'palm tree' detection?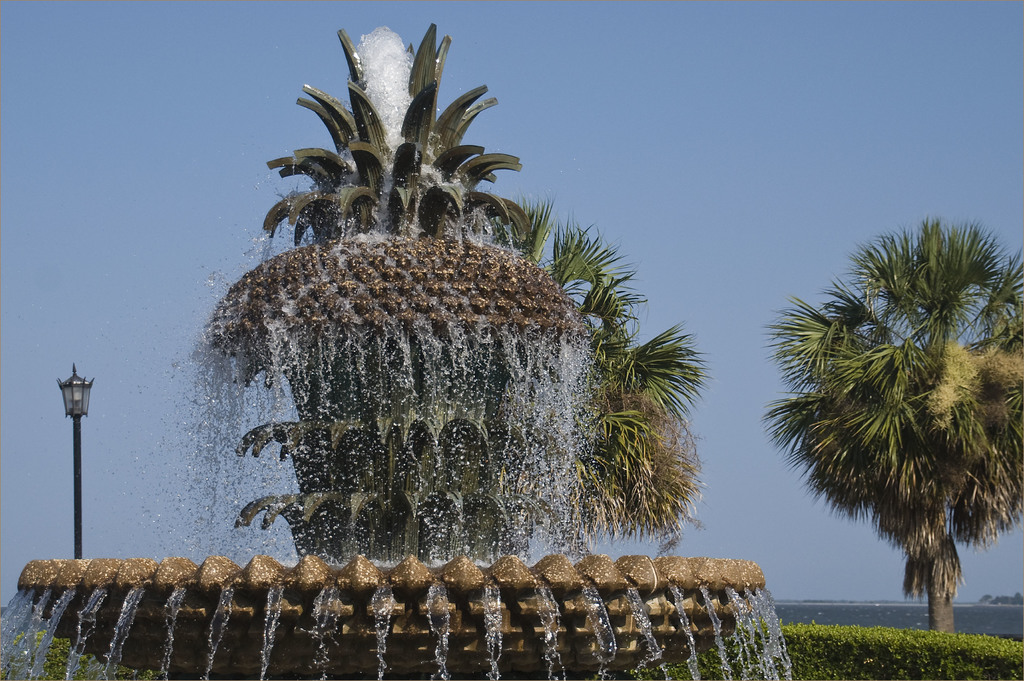
578:240:696:555
